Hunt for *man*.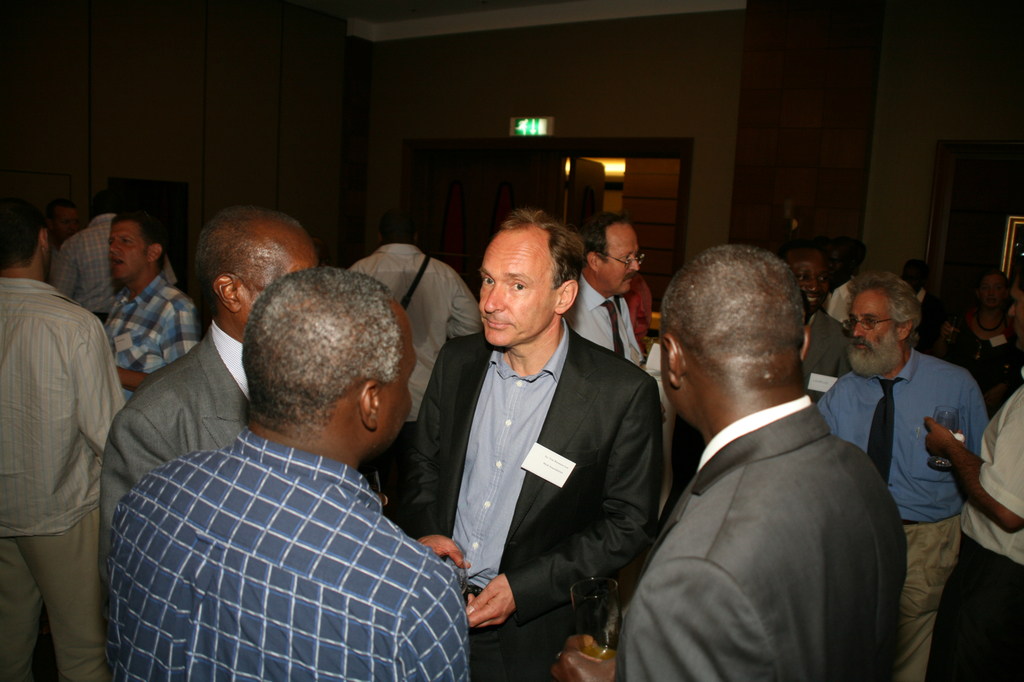
Hunted down at 770/238/853/405.
